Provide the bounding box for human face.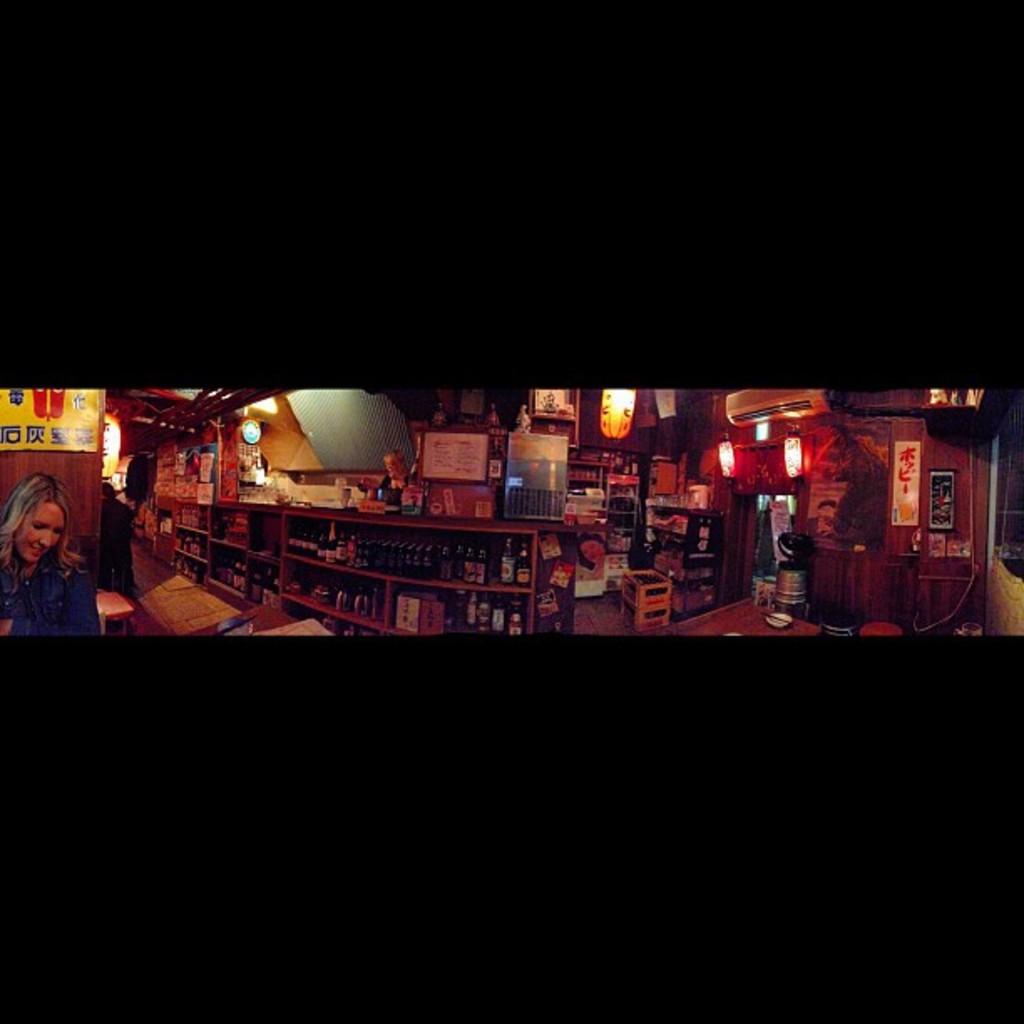
l=15, t=500, r=62, b=556.
